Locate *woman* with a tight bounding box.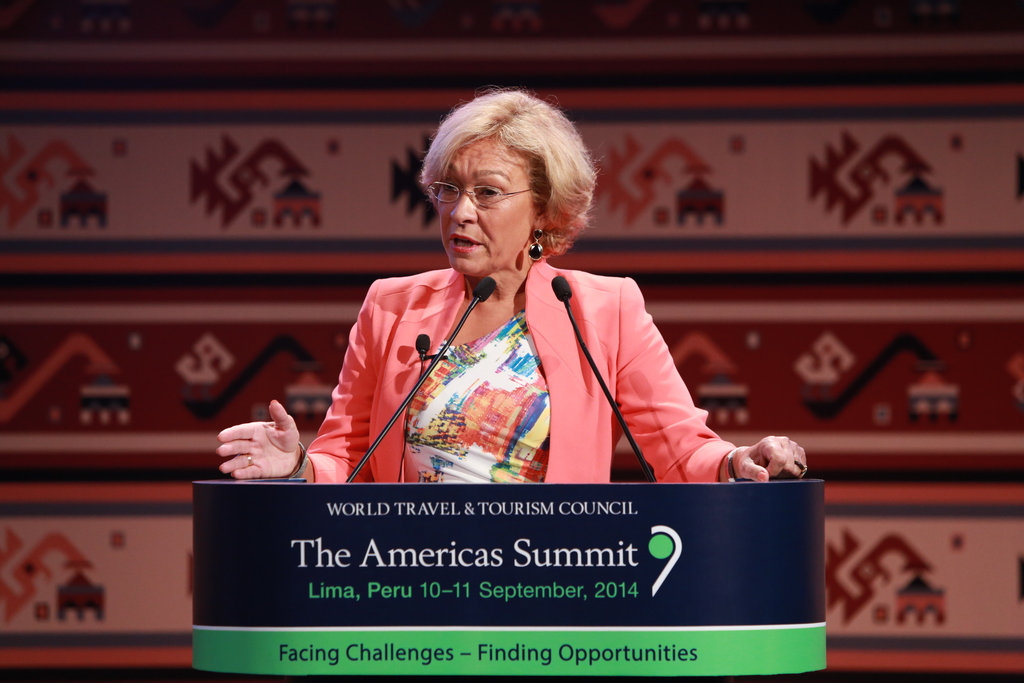
Rect(292, 115, 740, 549).
